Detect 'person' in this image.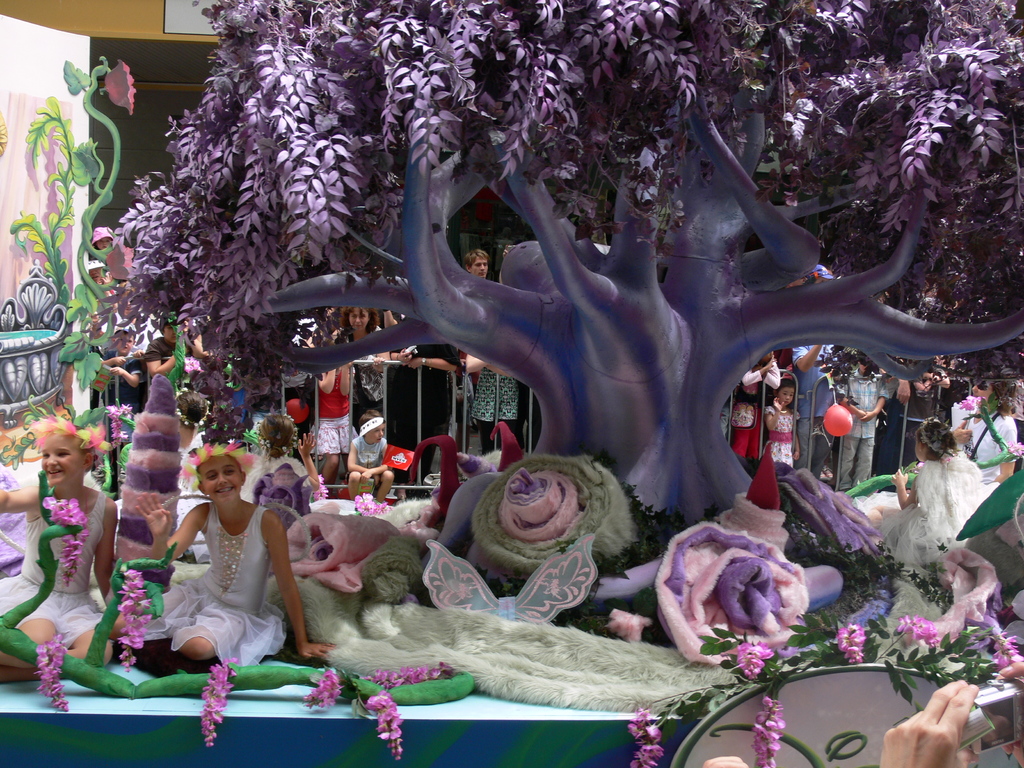
Detection: (891, 412, 983, 573).
